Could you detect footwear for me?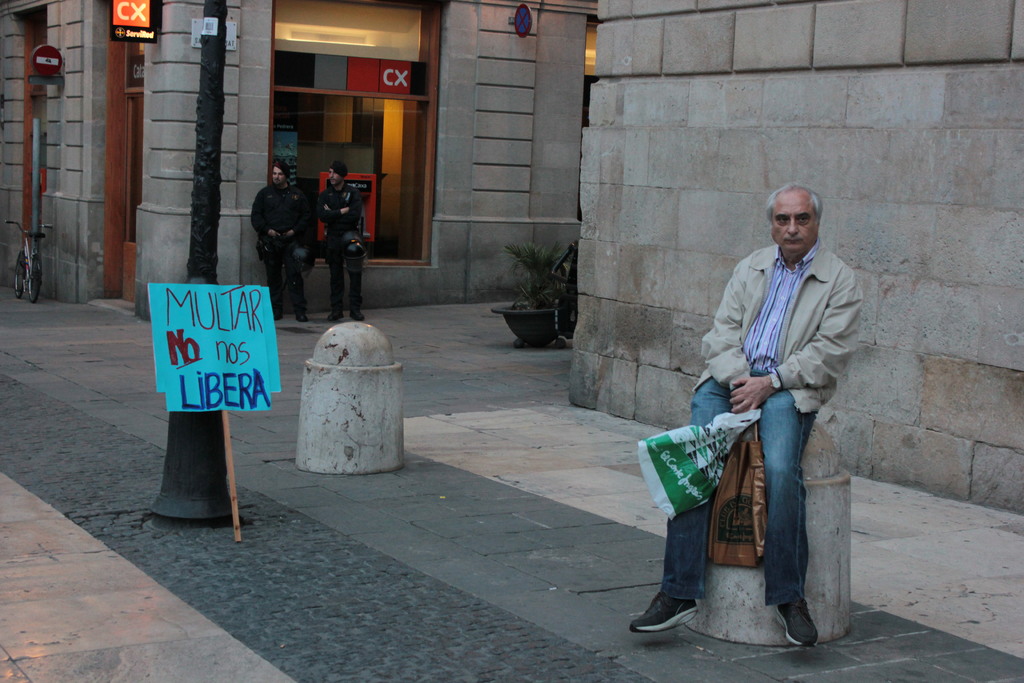
Detection result: <box>296,308,311,322</box>.
